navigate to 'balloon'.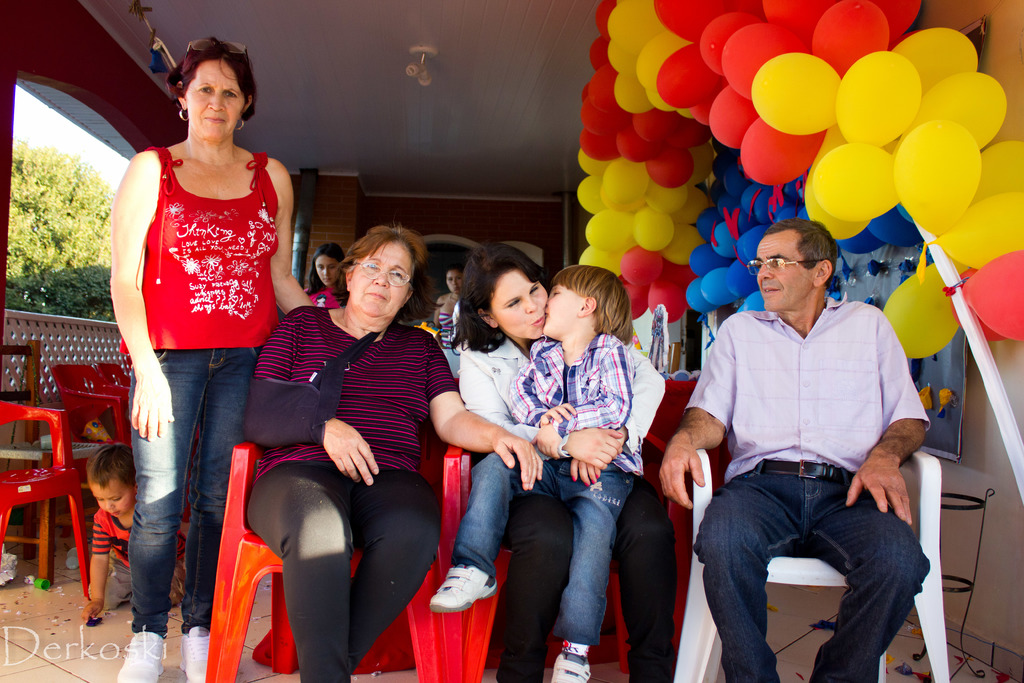
Navigation target: crop(609, 70, 652, 117).
